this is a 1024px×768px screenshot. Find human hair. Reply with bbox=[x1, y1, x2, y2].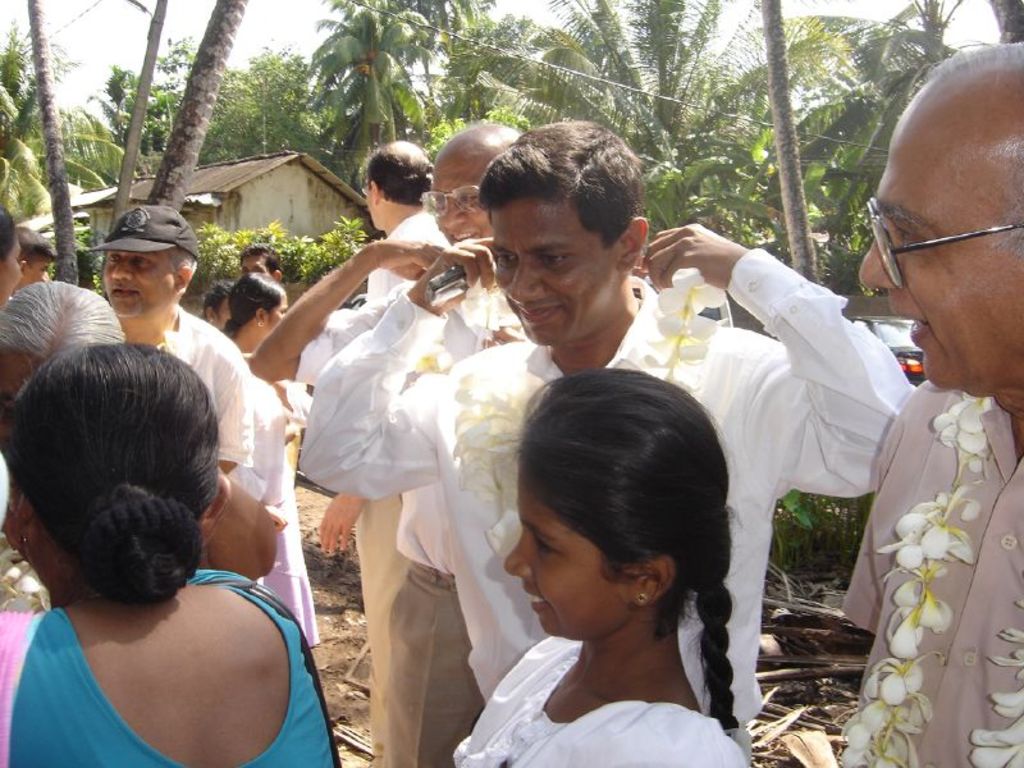
bbox=[204, 283, 233, 307].
